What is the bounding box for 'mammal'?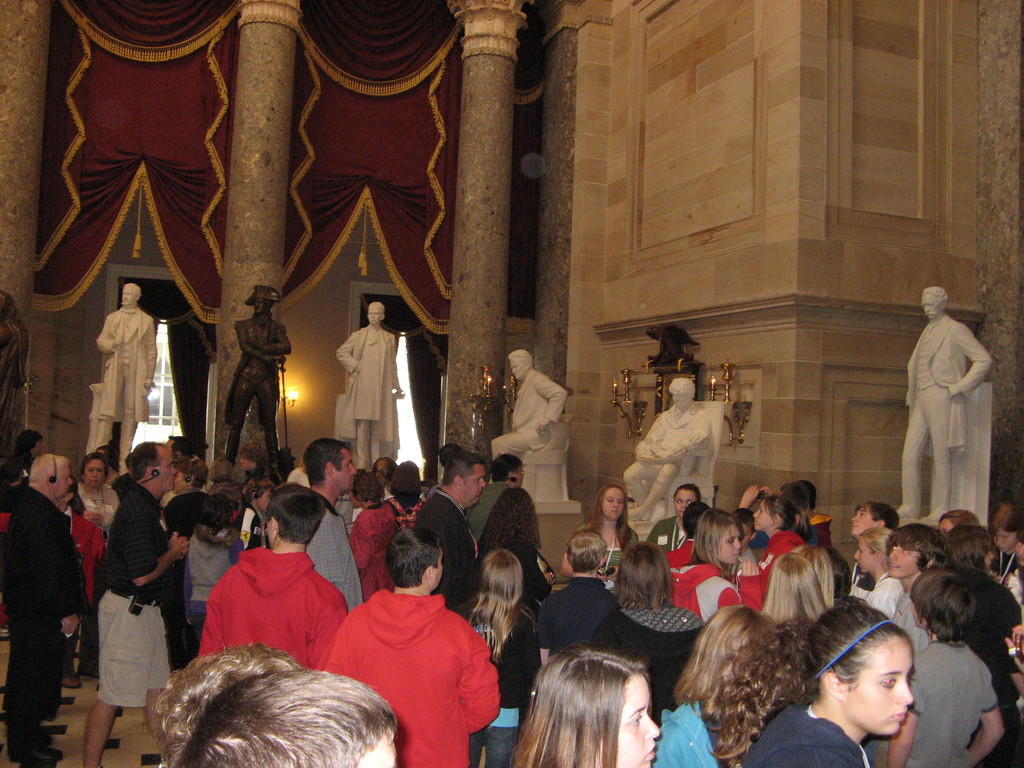
{"left": 168, "top": 435, "right": 193, "bottom": 481}.
